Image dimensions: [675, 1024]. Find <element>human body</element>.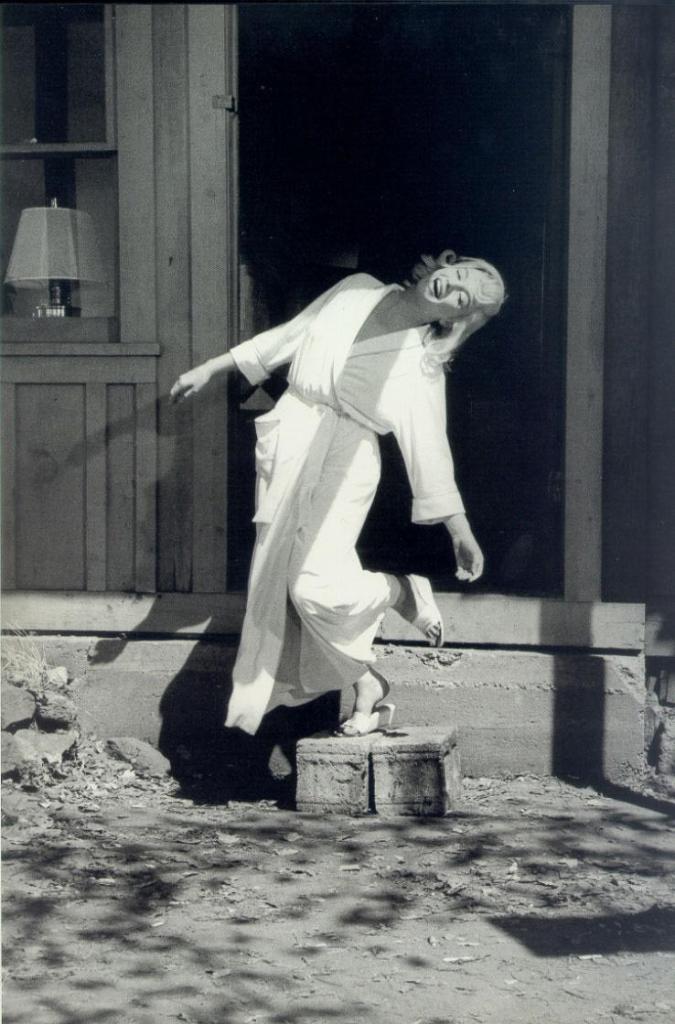
193, 219, 504, 742.
